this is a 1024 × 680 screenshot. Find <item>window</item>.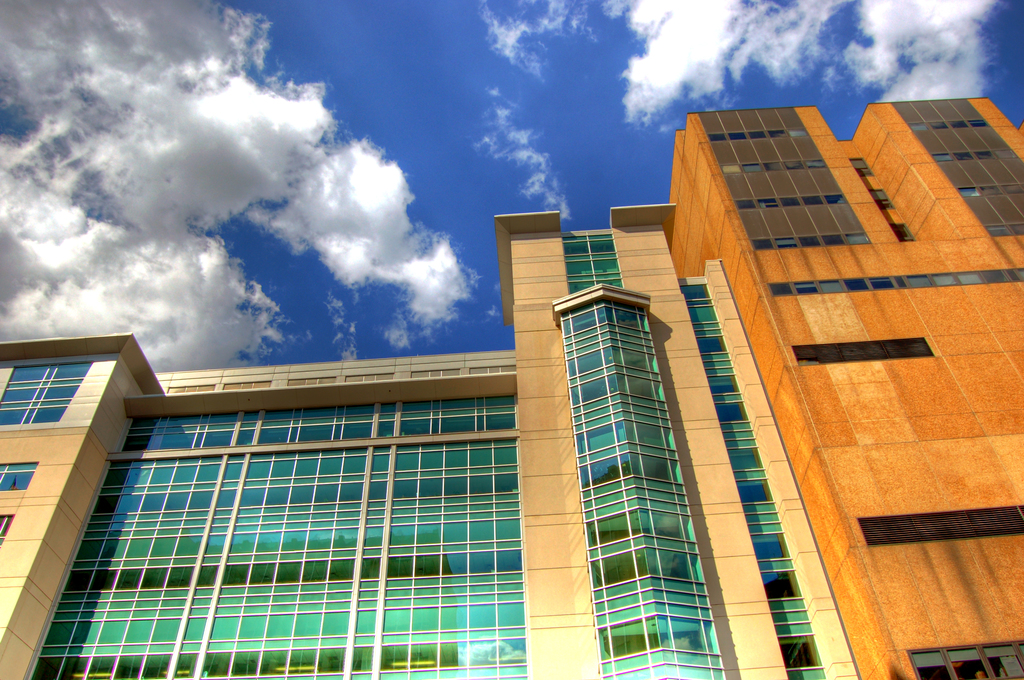
Bounding box: <region>0, 458, 38, 491</region>.
